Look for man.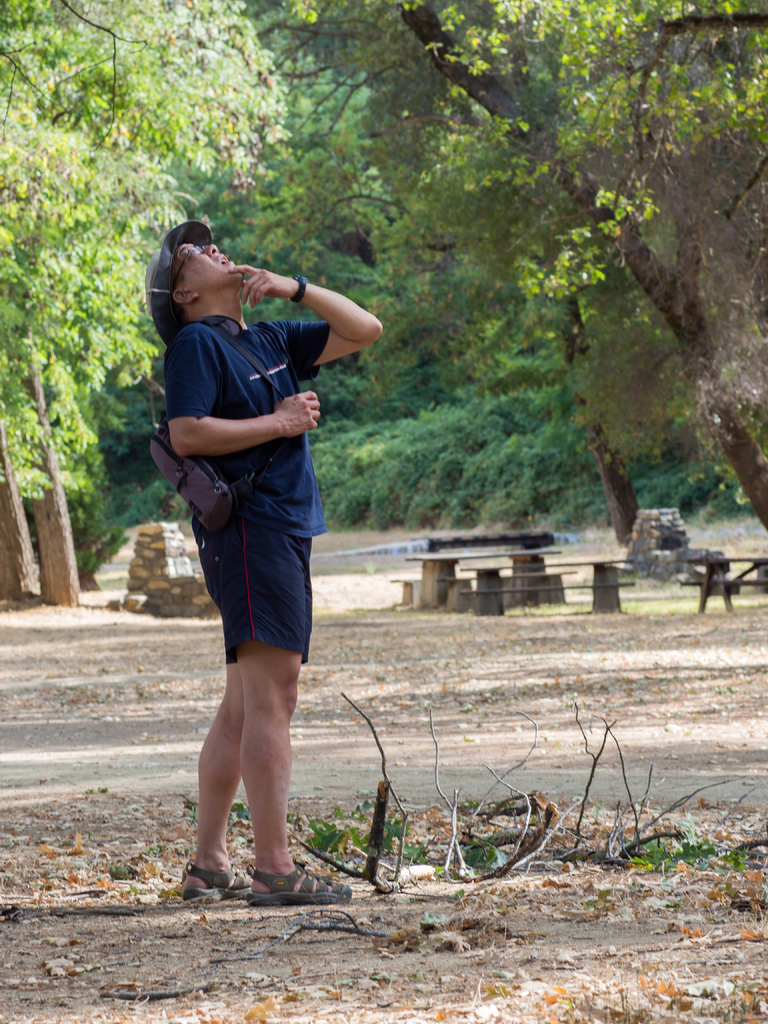
Found: (left=147, top=213, right=380, bottom=890).
